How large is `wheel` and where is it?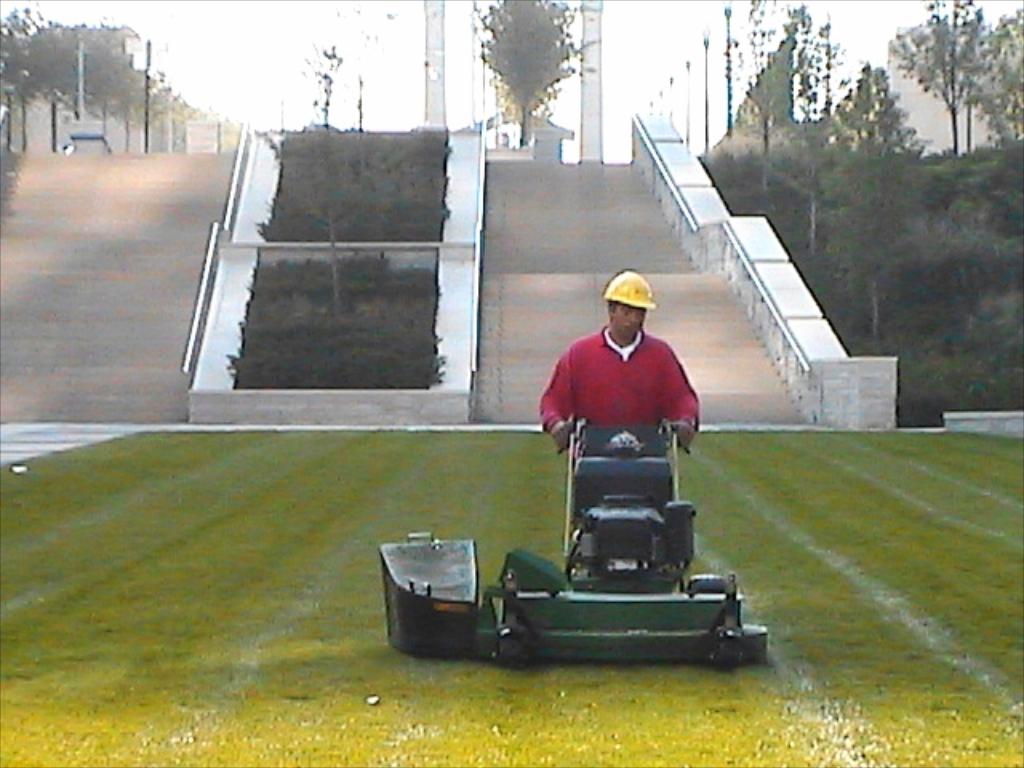
Bounding box: pyautogui.locateOnScreen(710, 624, 747, 672).
